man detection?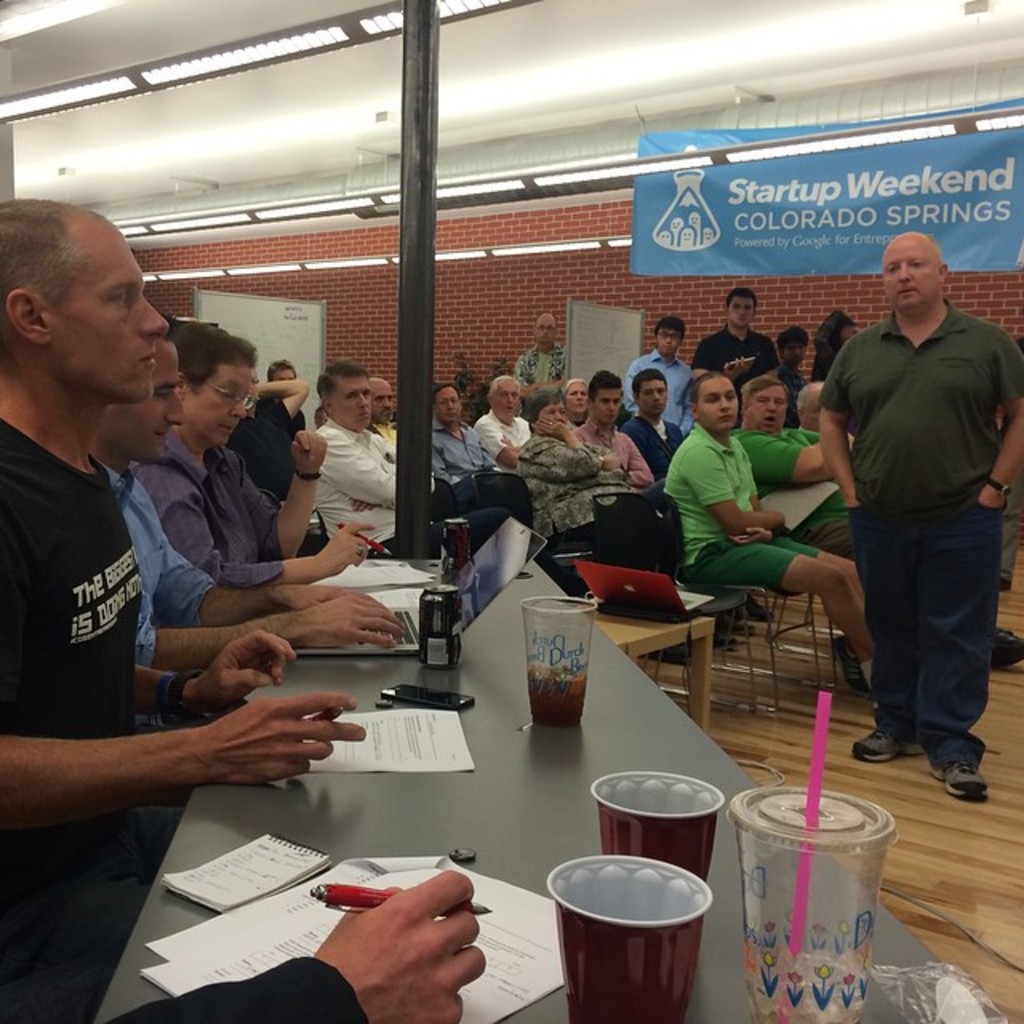
(x1=85, y1=872, x2=486, y2=1022)
